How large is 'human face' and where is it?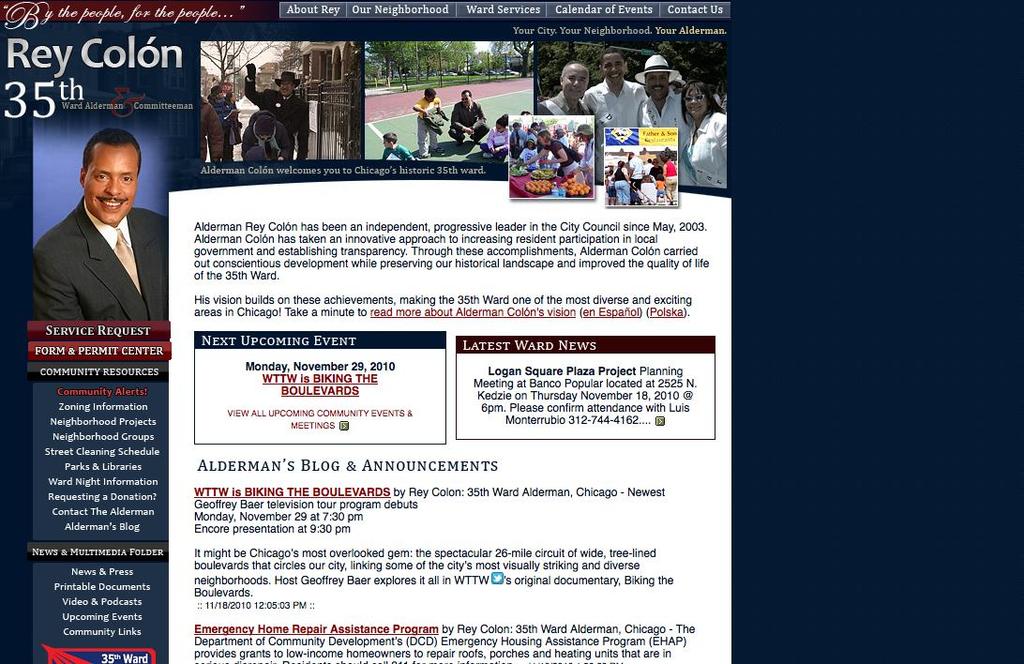
Bounding box: pyautogui.locateOnScreen(561, 64, 590, 98).
